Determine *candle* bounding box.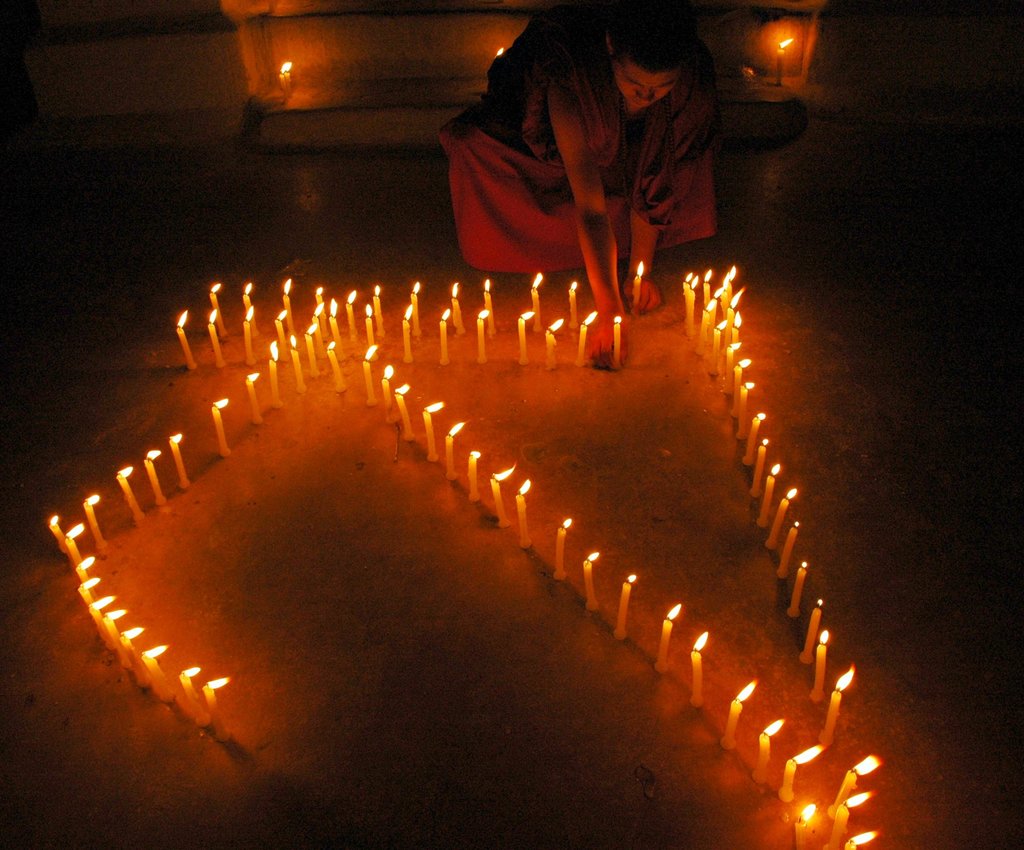
Determined: left=78, top=555, right=93, bottom=584.
